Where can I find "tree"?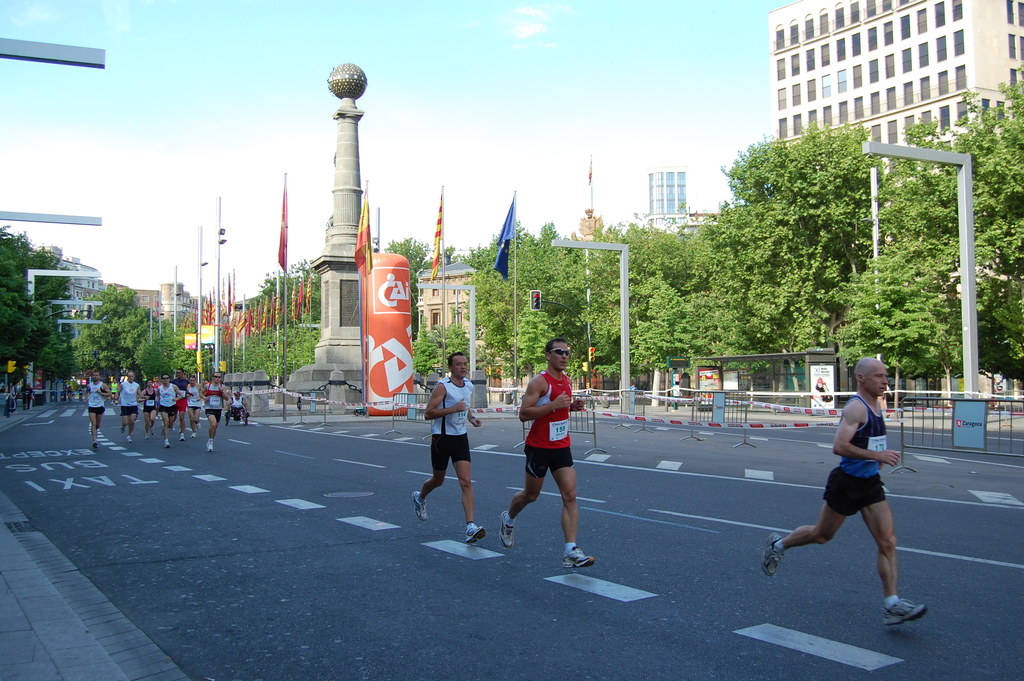
You can find it at [0,211,77,382].
